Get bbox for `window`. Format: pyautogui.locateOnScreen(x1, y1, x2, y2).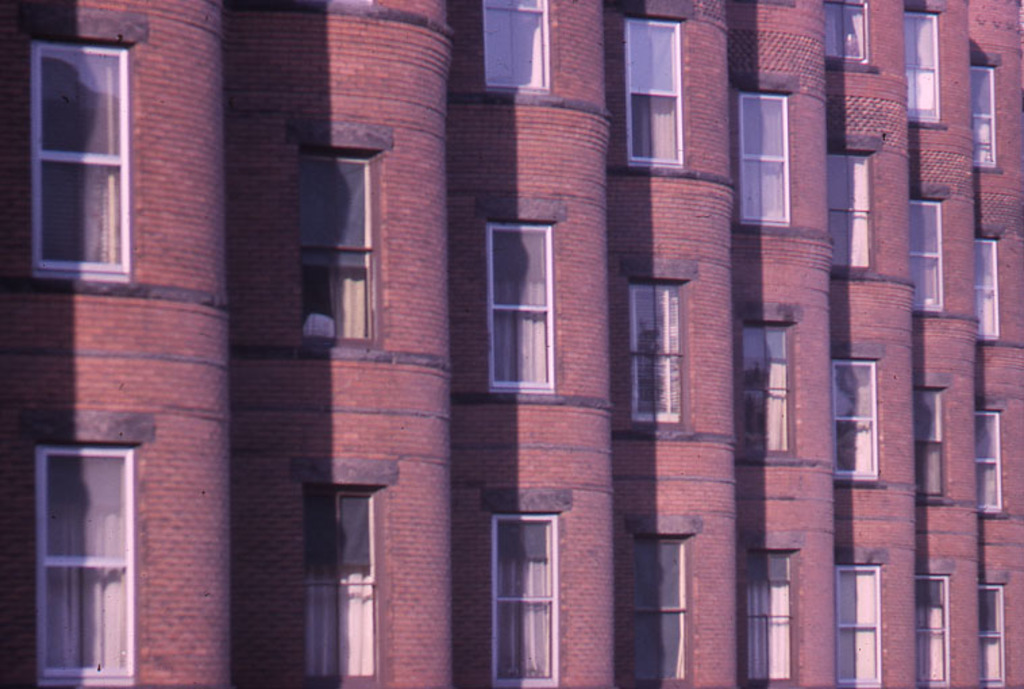
pyautogui.locateOnScreen(484, 223, 553, 390).
